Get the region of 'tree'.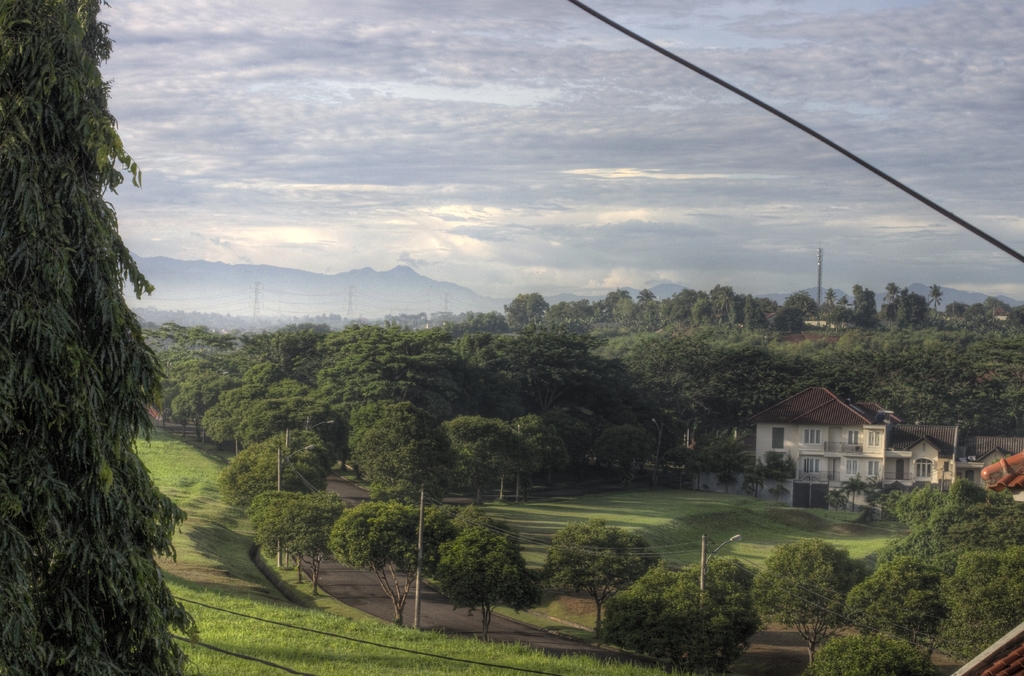
843/469/867/509.
